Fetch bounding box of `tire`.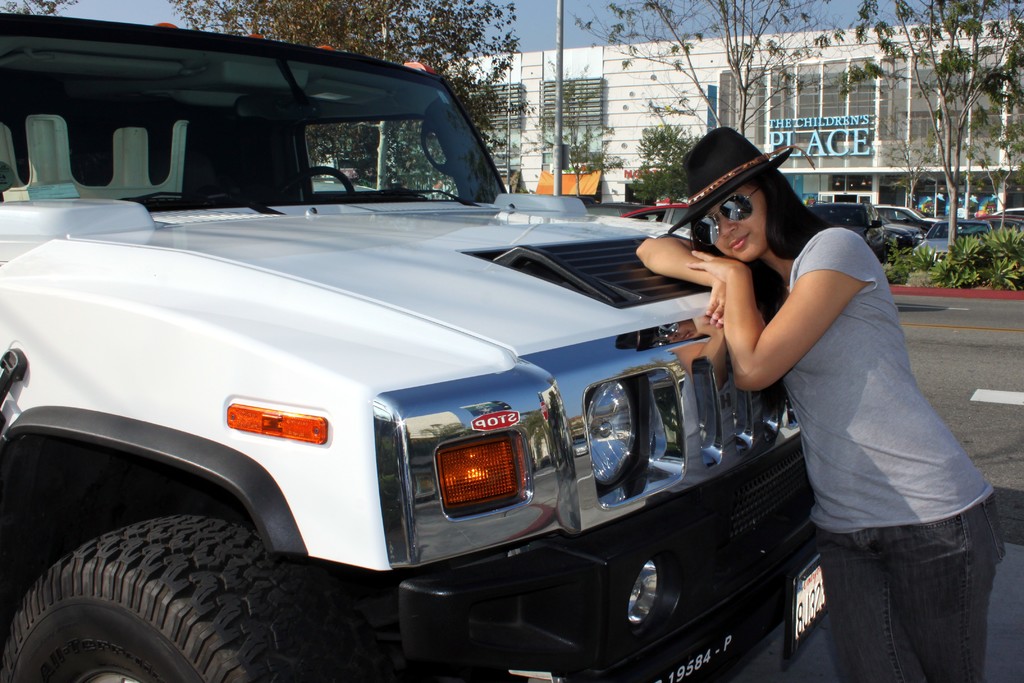
Bbox: 0 513 374 682.
